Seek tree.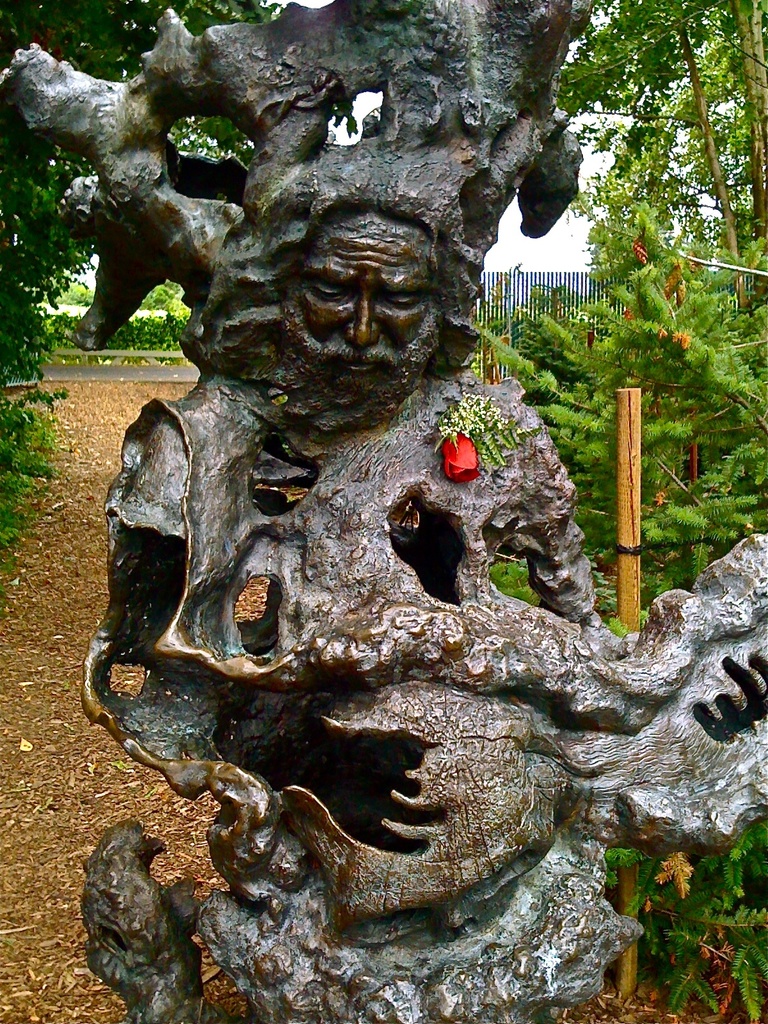
x1=0 y1=1 x2=291 y2=596.
